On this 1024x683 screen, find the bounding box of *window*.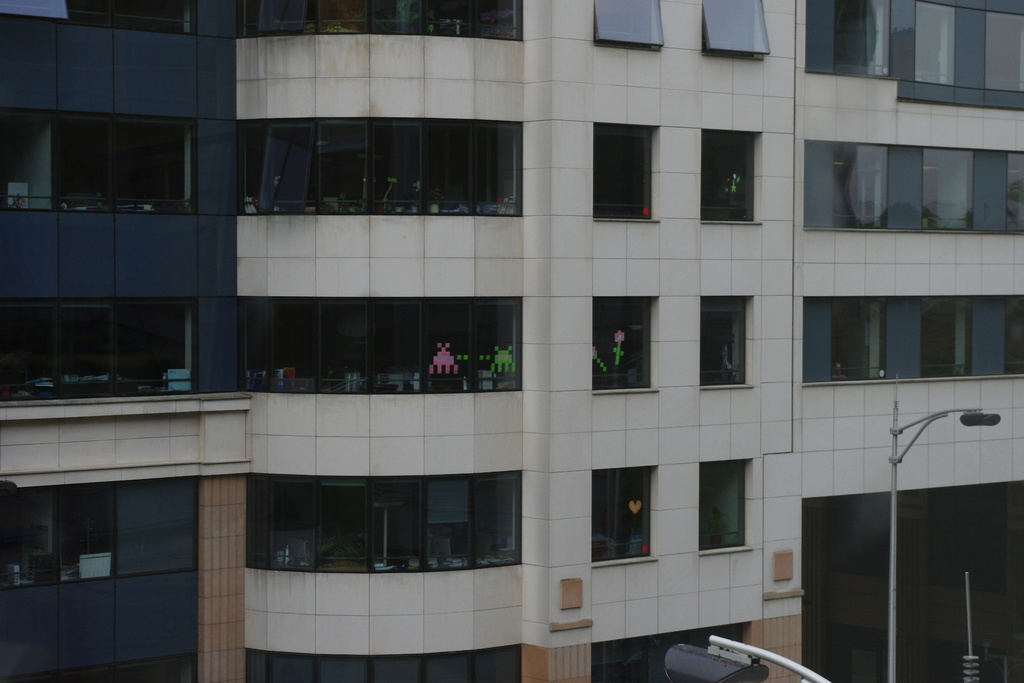
Bounding box: <box>691,0,784,76</box>.
